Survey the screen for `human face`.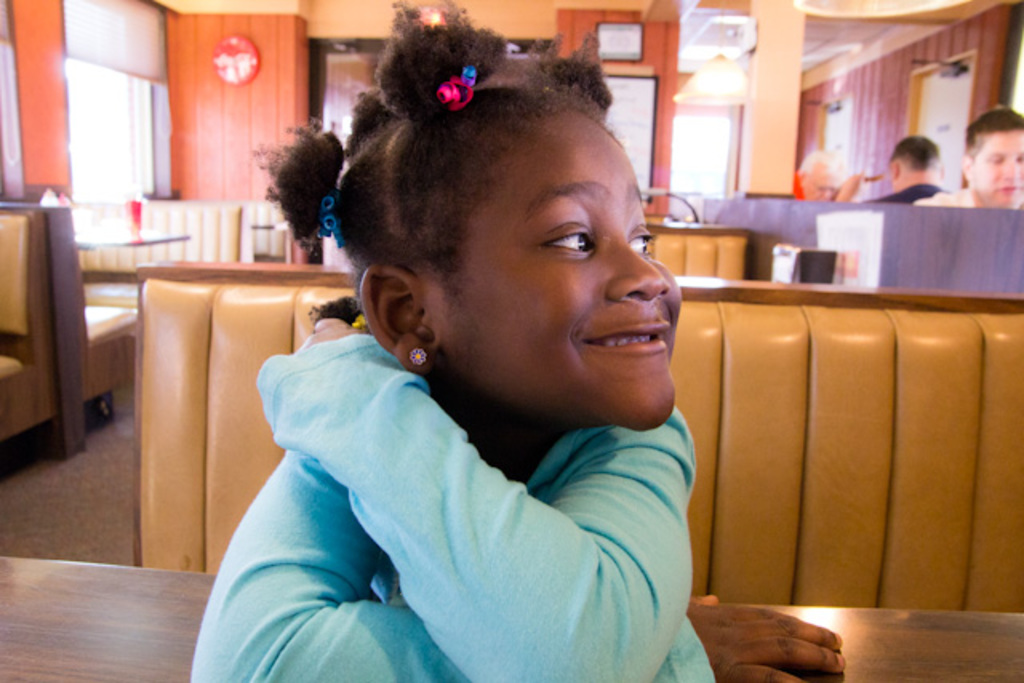
Survey found: [429,107,683,429].
